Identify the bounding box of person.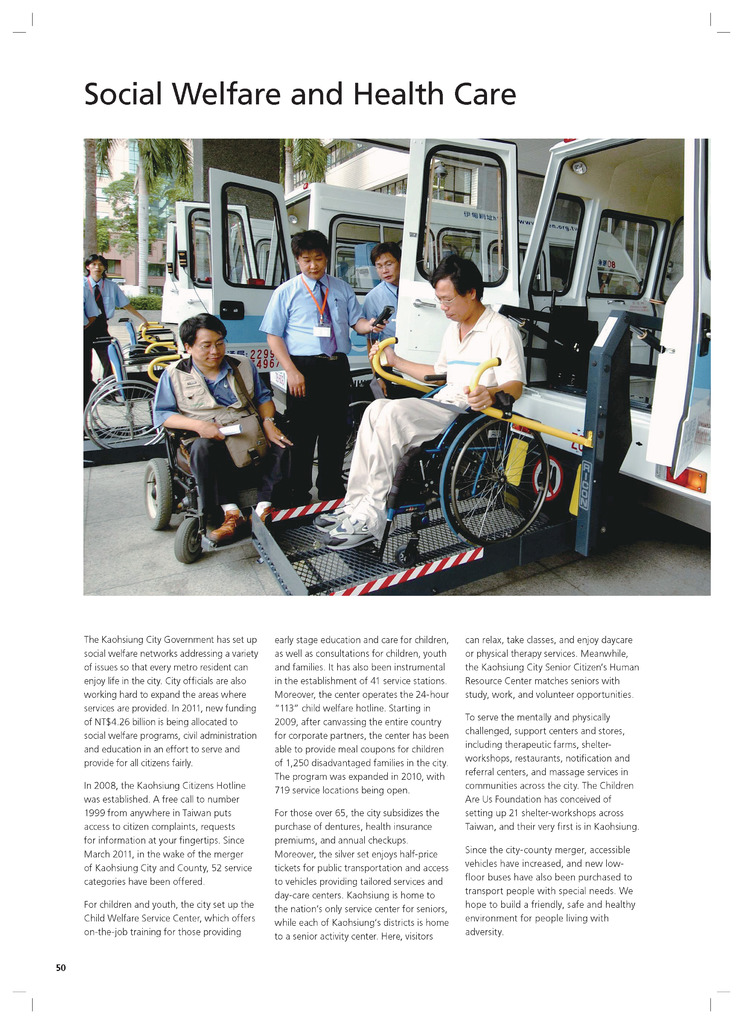
l=83, t=255, r=148, b=407.
